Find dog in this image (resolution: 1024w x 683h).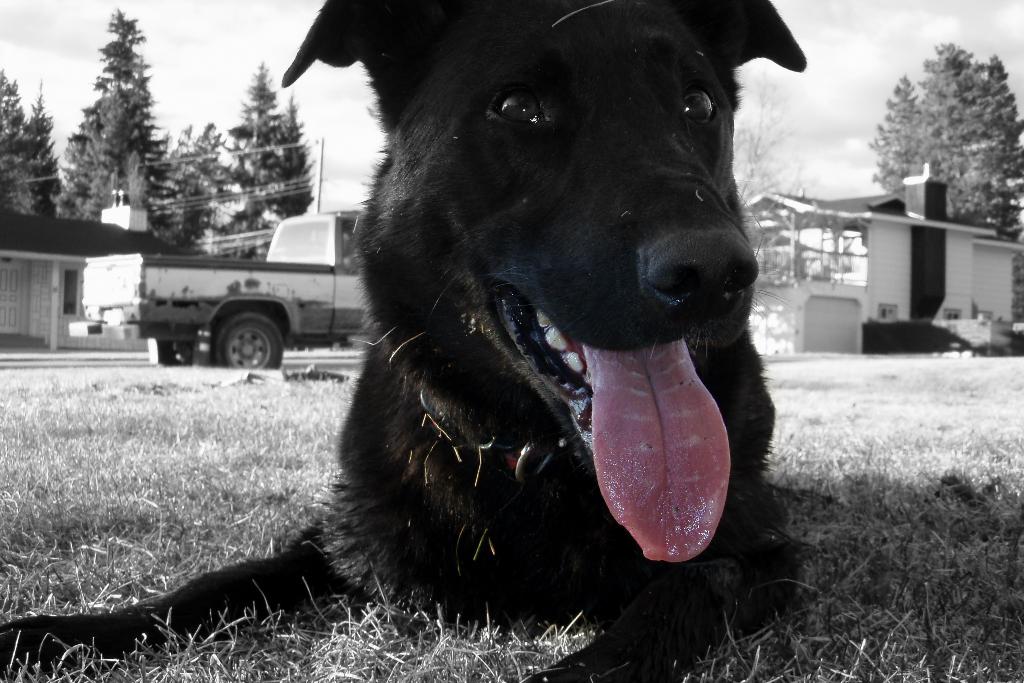
0:0:820:682.
